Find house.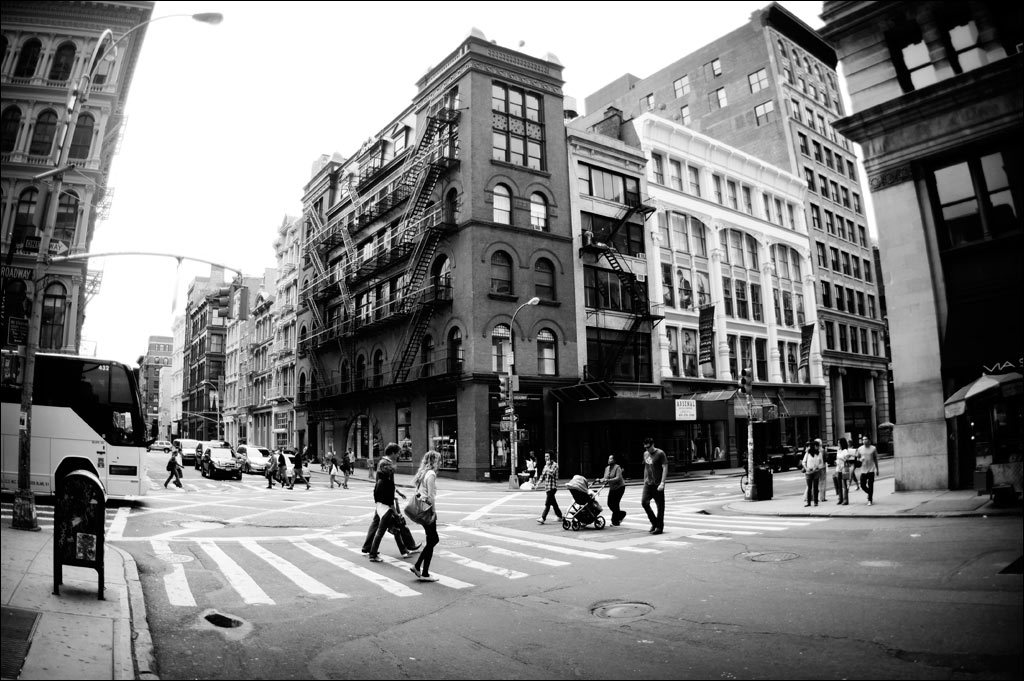
left=135, top=334, right=184, bottom=430.
